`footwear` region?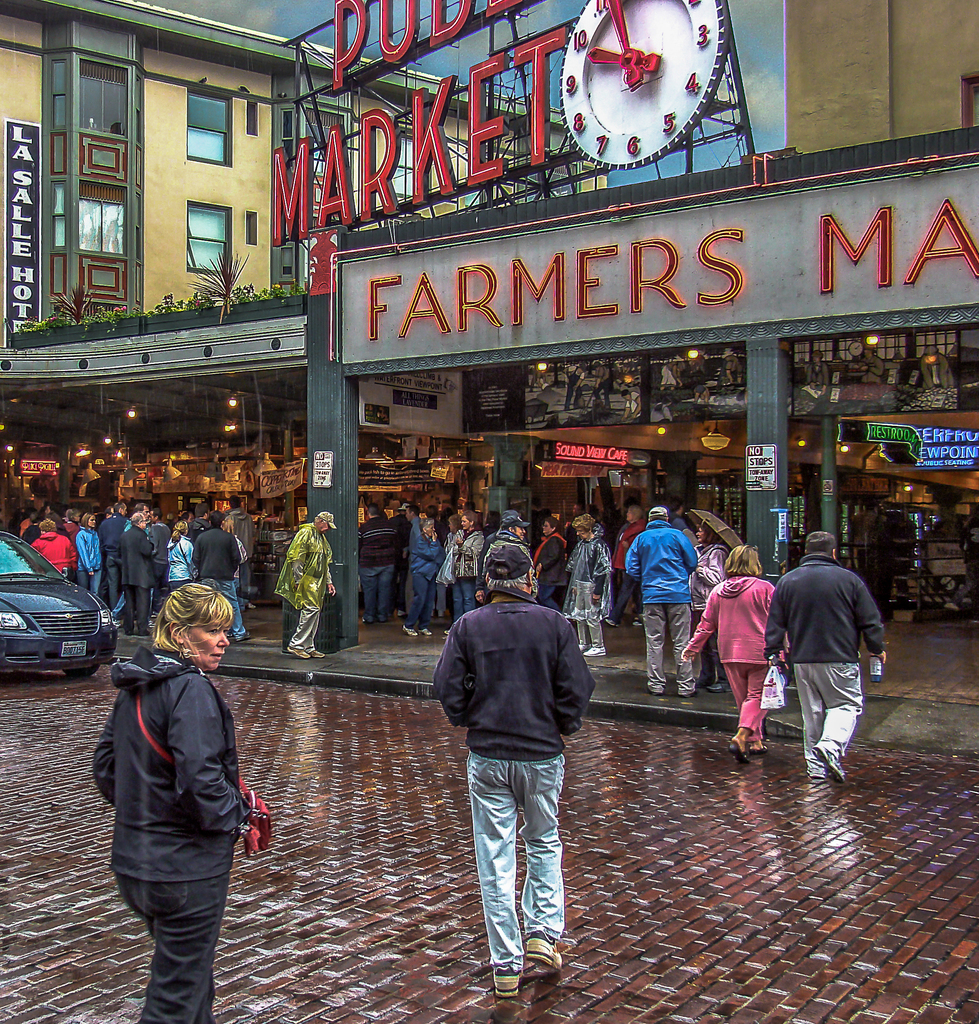
<region>492, 966, 521, 1001</region>
